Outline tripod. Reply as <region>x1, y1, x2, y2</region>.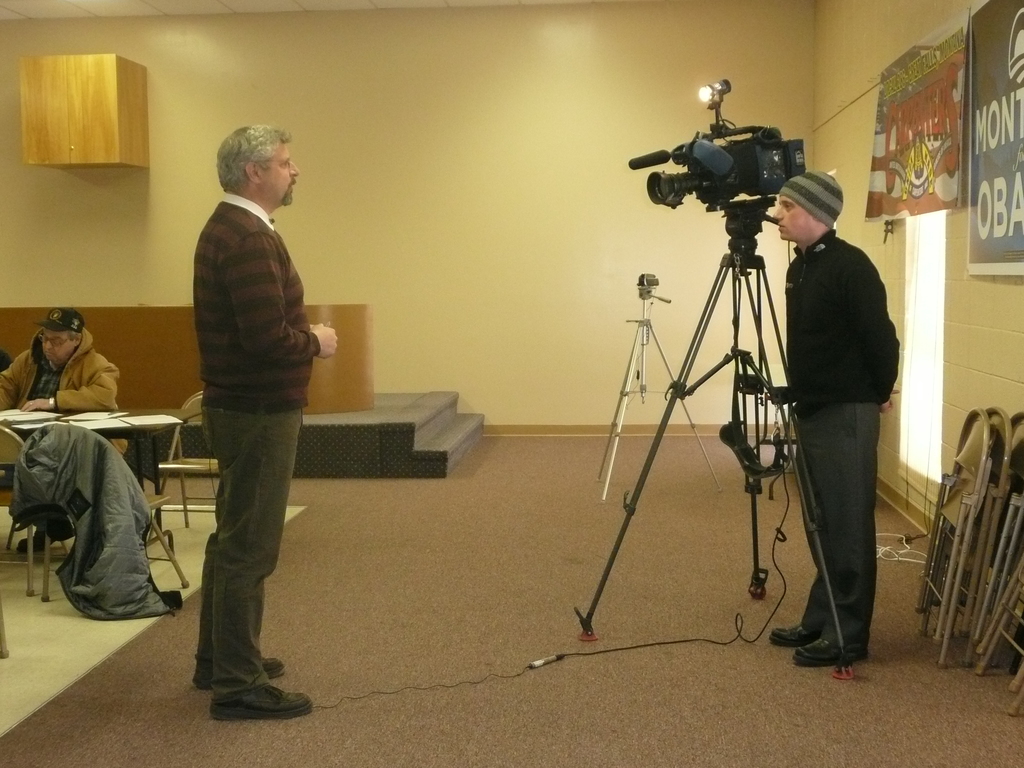
<region>596, 287, 724, 506</region>.
